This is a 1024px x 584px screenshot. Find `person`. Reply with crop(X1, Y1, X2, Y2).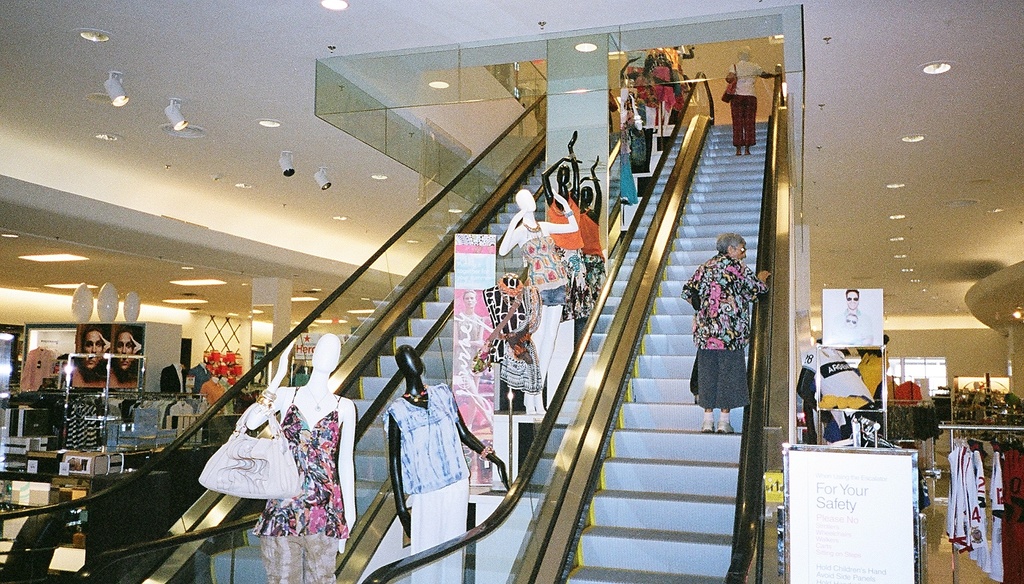
crop(824, 288, 886, 345).
